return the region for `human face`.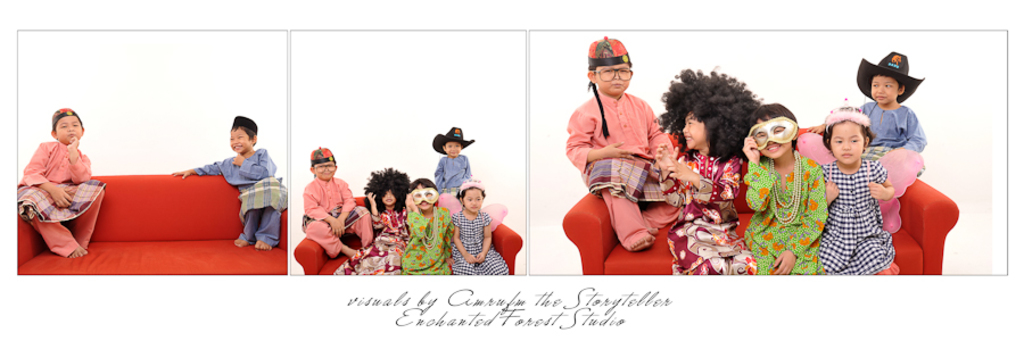
crop(225, 122, 248, 156).
